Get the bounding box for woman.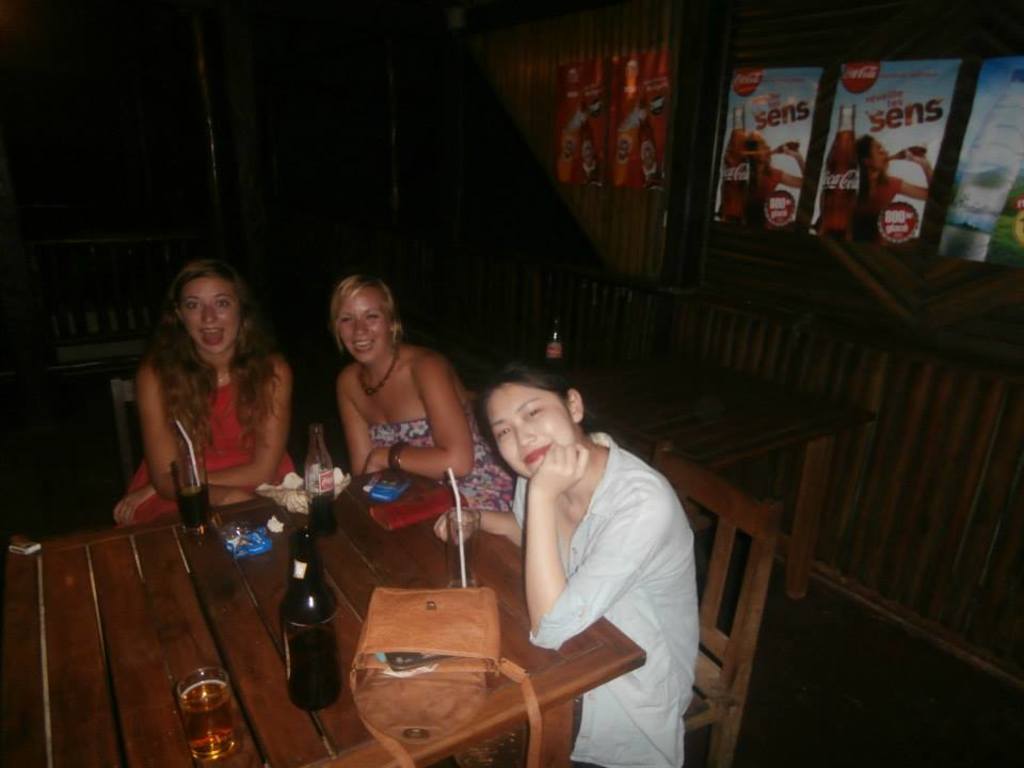
locate(114, 259, 303, 522).
